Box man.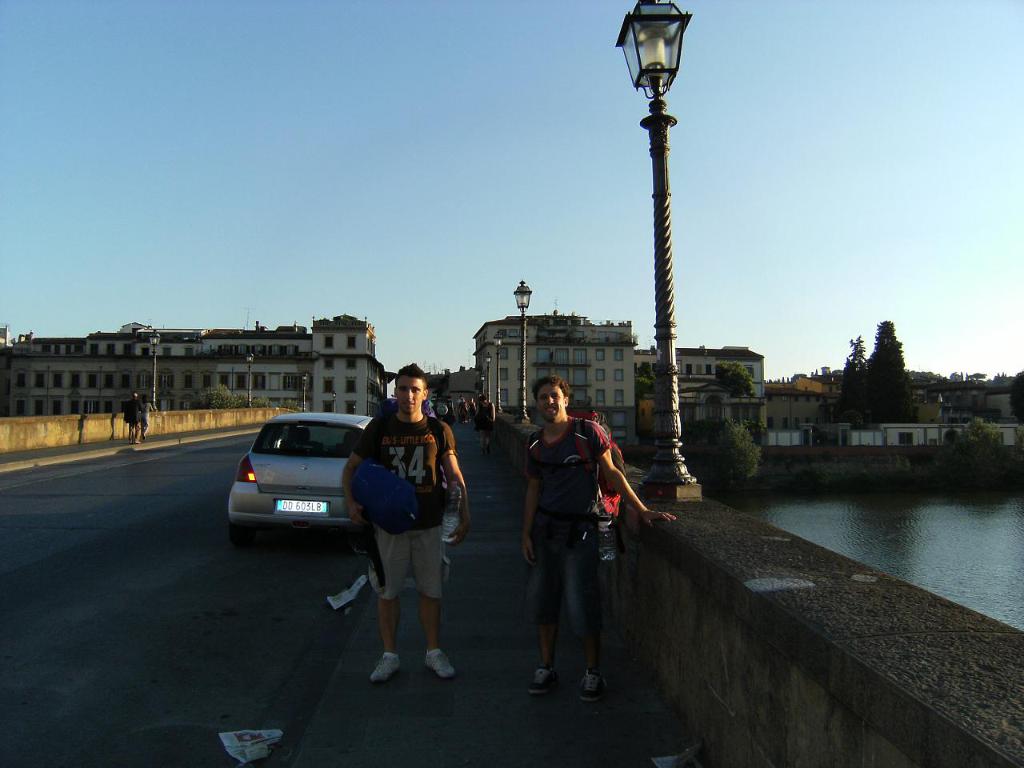
(x1=506, y1=378, x2=630, y2=702).
